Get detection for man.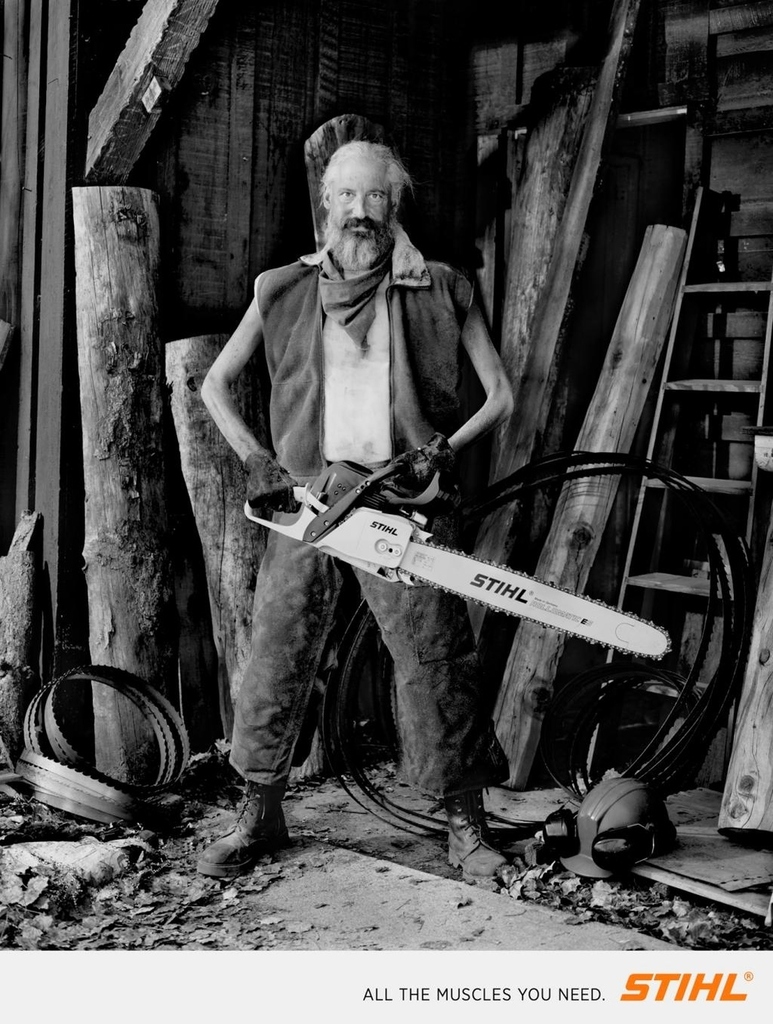
Detection: select_region(198, 144, 515, 876).
